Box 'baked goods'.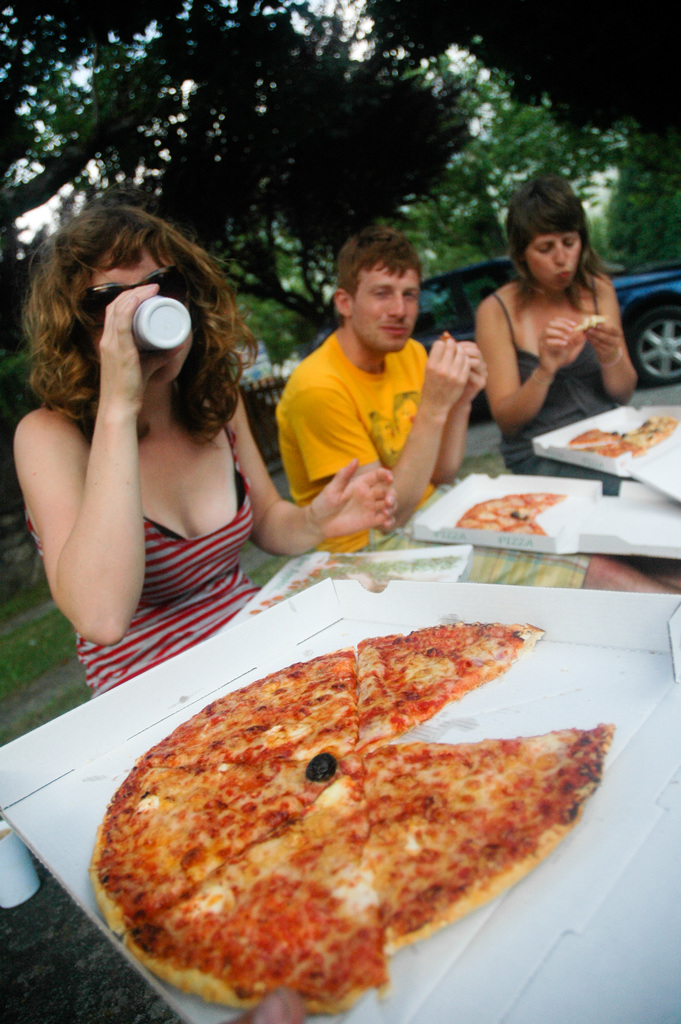
bbox=[88, 668, 626, 1013].
